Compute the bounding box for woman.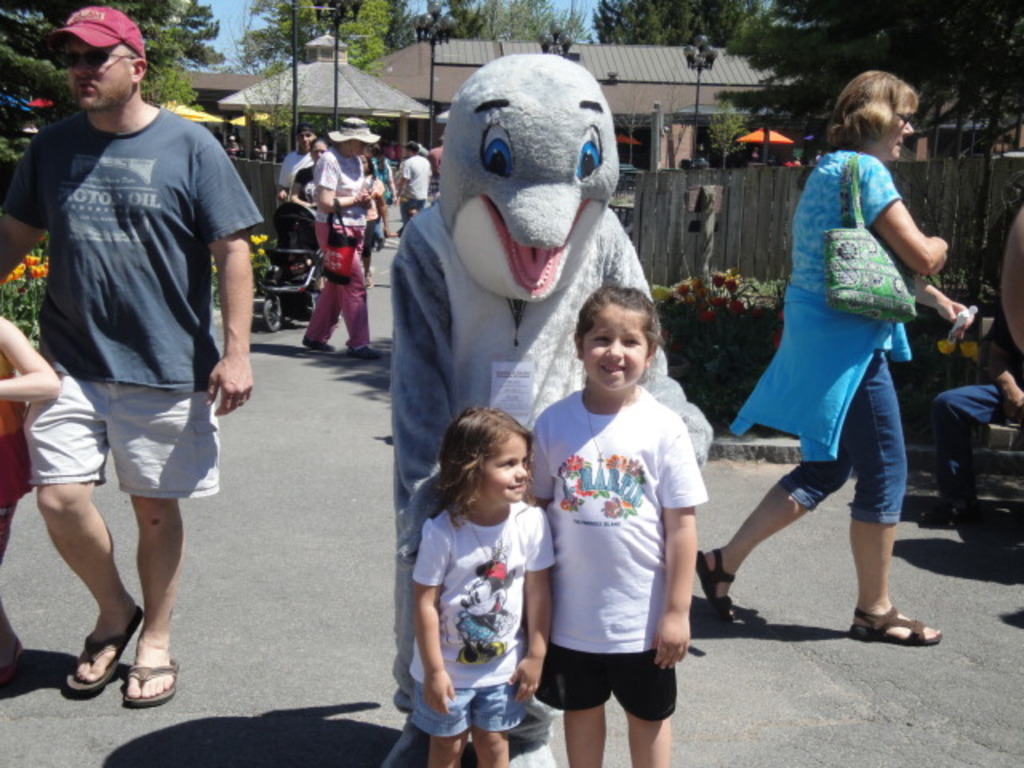
left=368, top=142, right=397, bottom=242.
